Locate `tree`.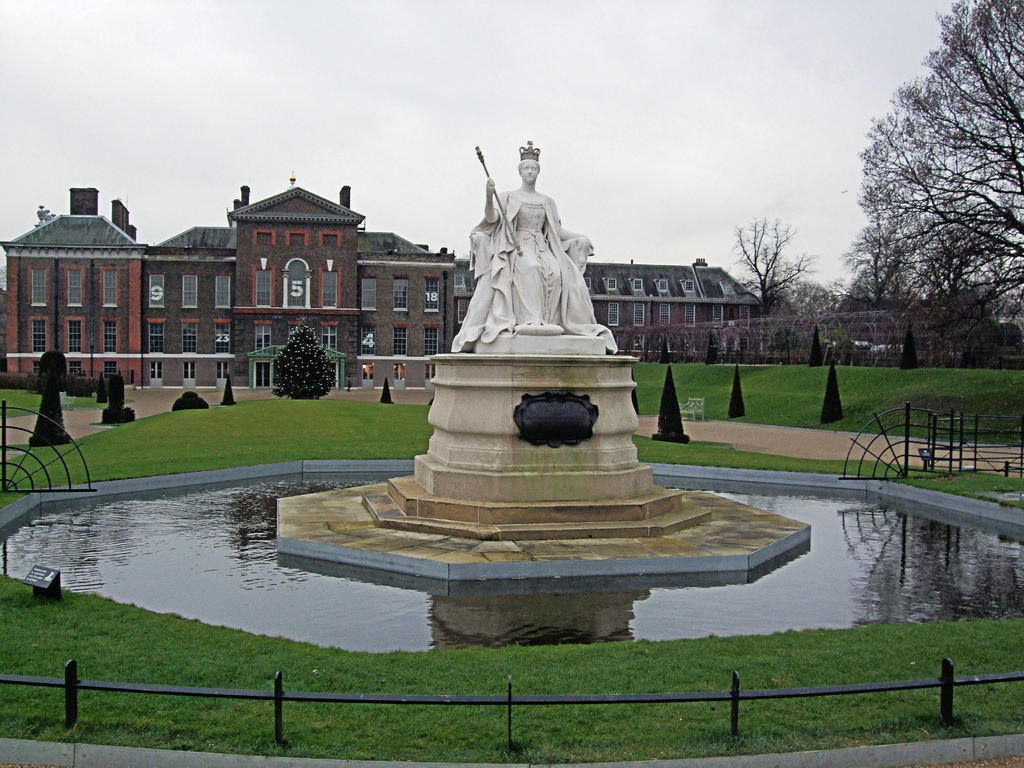
Bounding box: BBox(31, 379, 74, 447).
